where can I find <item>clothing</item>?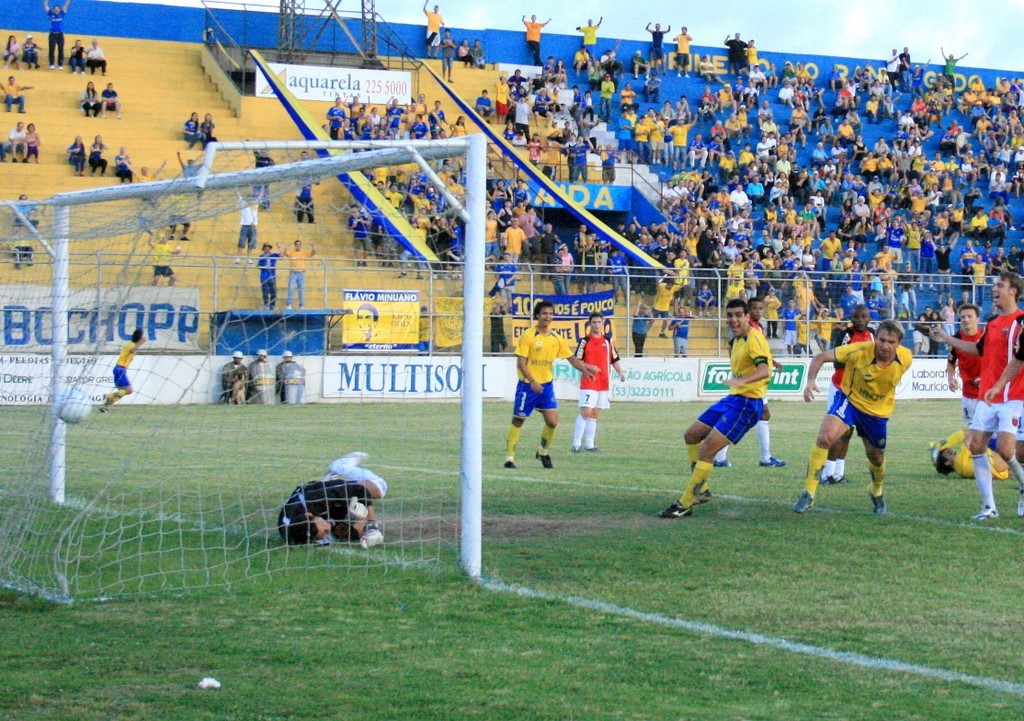
You can find it at [x1=944, y1=55, x2=954, y2=73].
